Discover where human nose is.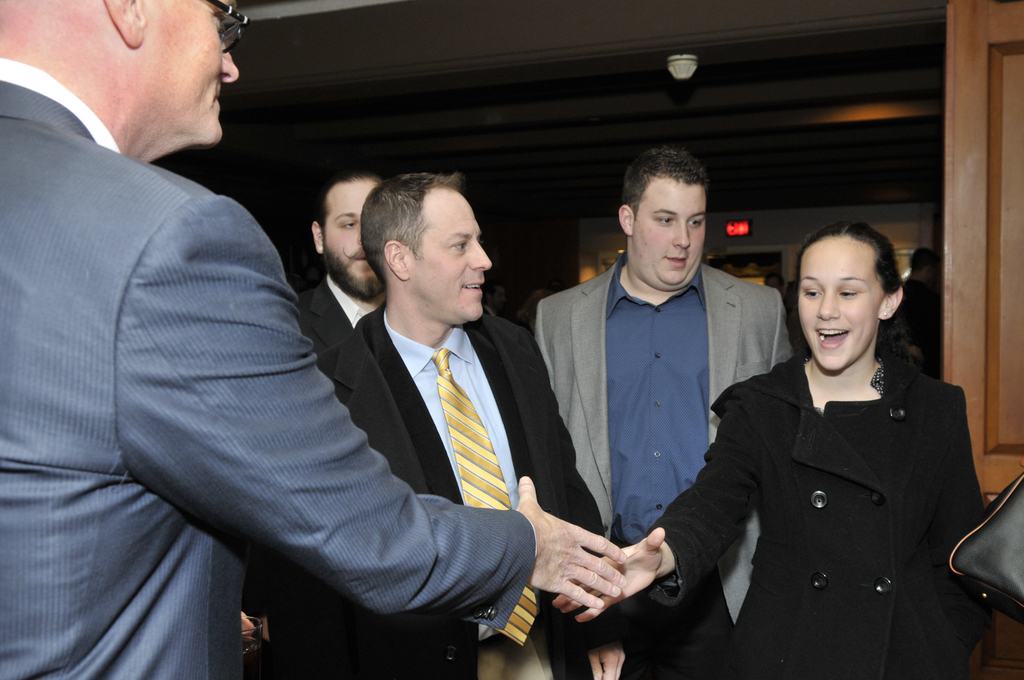
Discovered at bbox(467, 240, 493, 266).
